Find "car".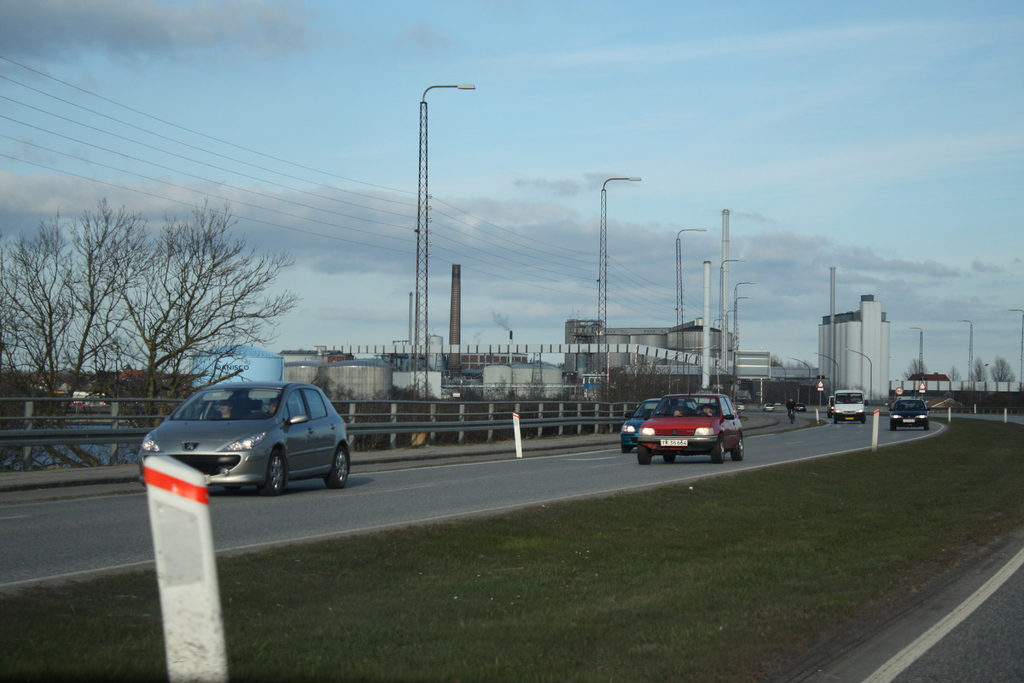
635:394:748:464.
